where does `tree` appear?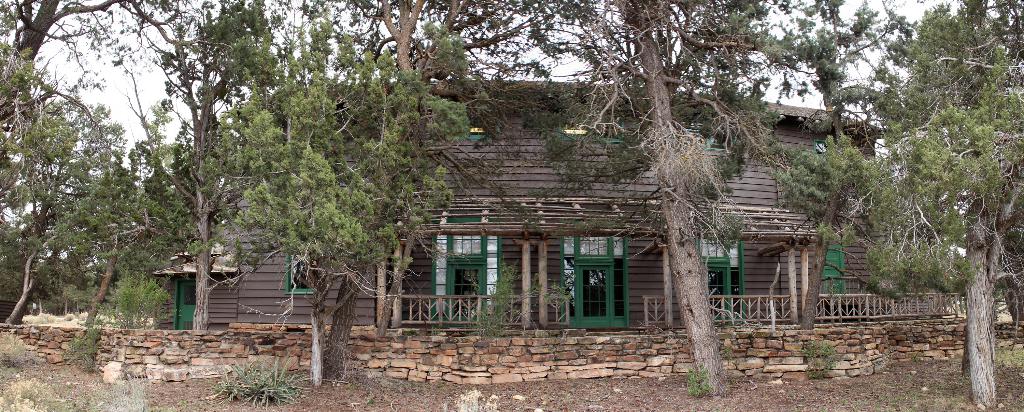
Appears at locate(761, 0, 1023, 409).
